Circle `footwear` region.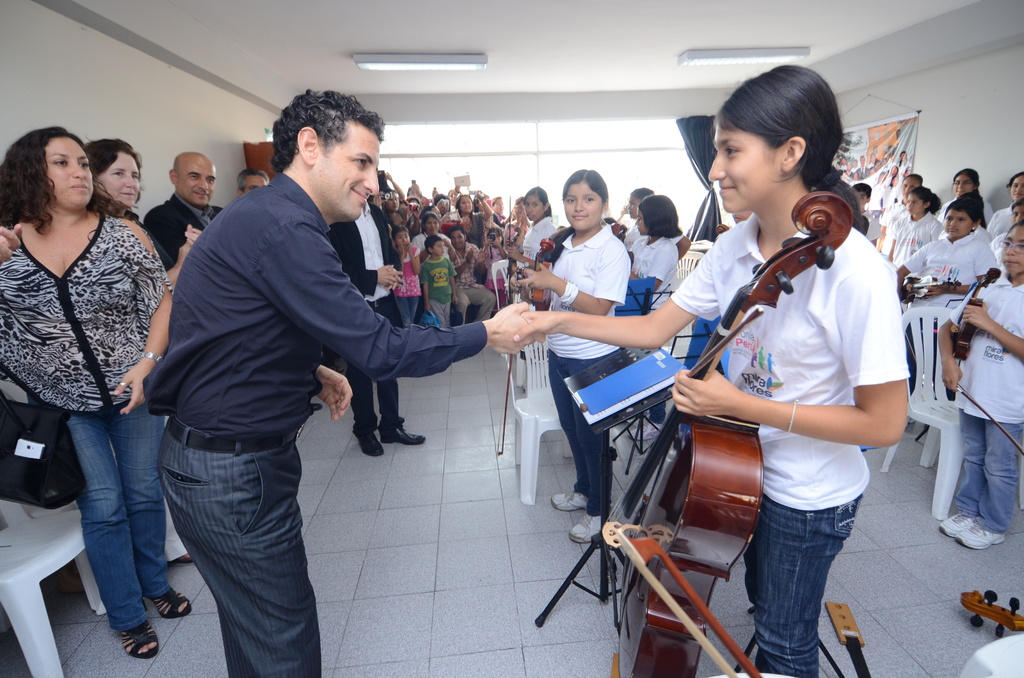
Region: box(548, 490, 589, 513).
